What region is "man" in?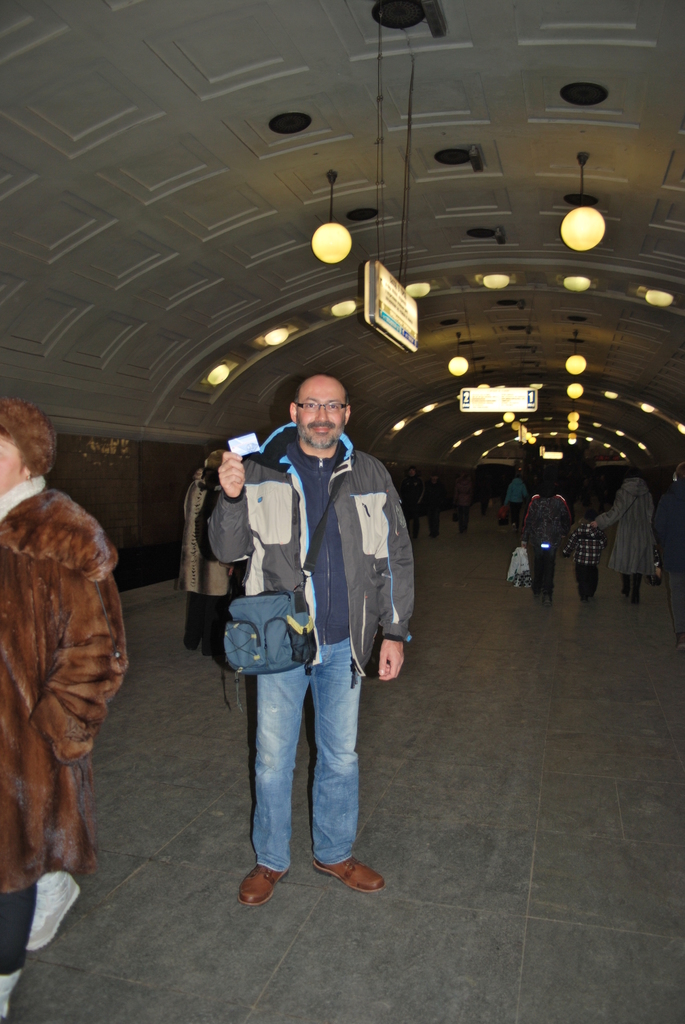
[x1=204, y1=375, x2=414, y2=908].
